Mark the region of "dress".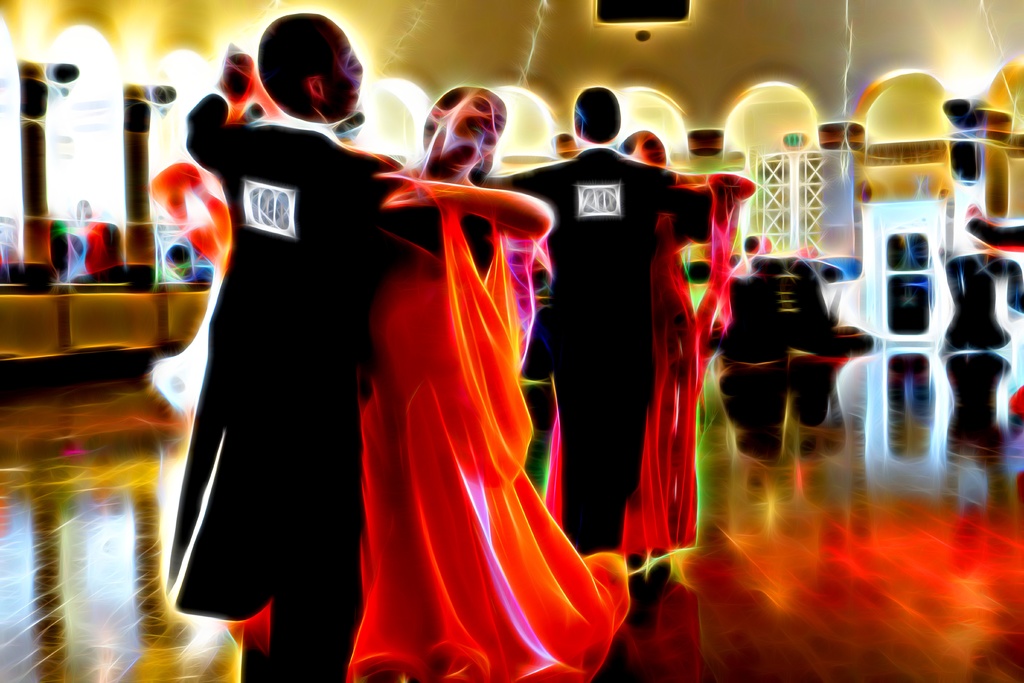
Region: [541, 172, 747, 579].
